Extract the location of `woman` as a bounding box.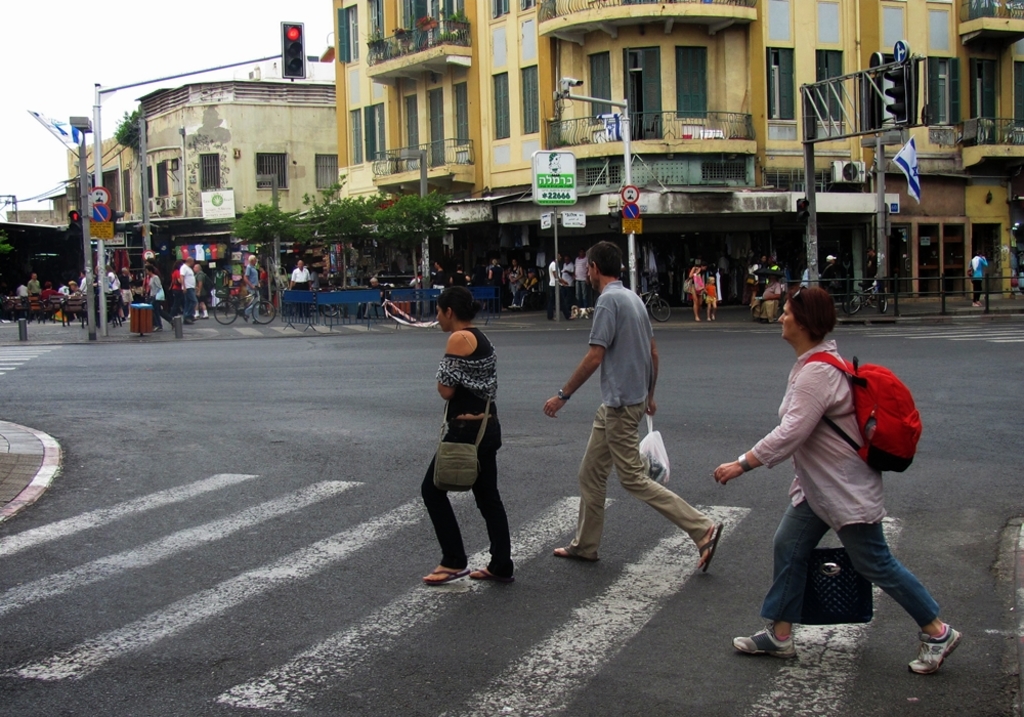
l=719, t=289, r=975, b=678.
